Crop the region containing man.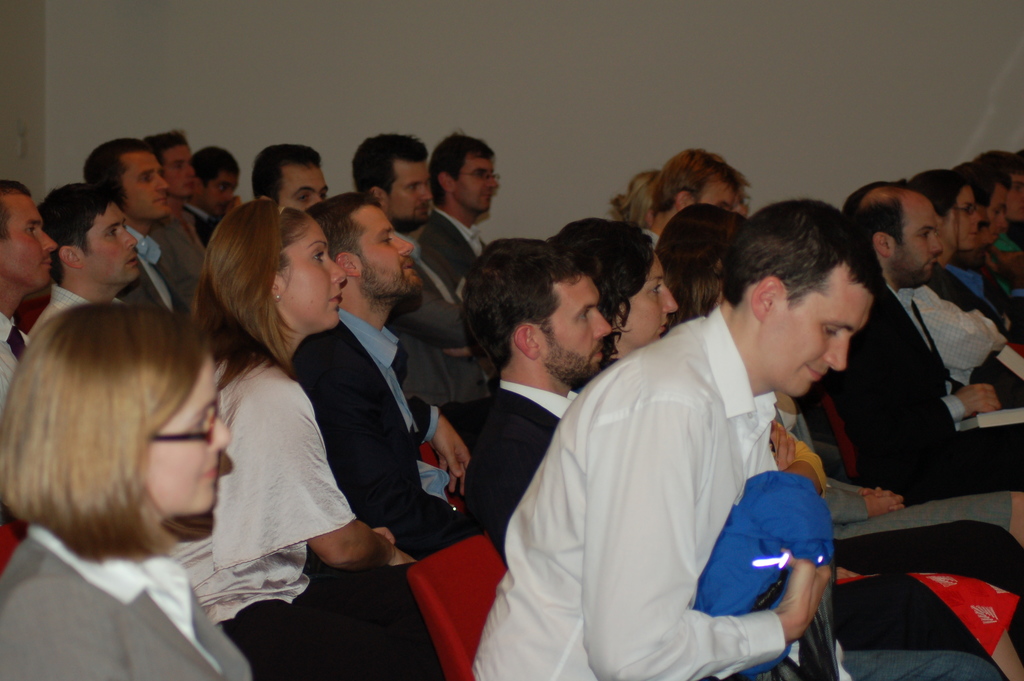
Crop region: {"left": 639, "top": 145, "right": 746, "bottom": 242}.
